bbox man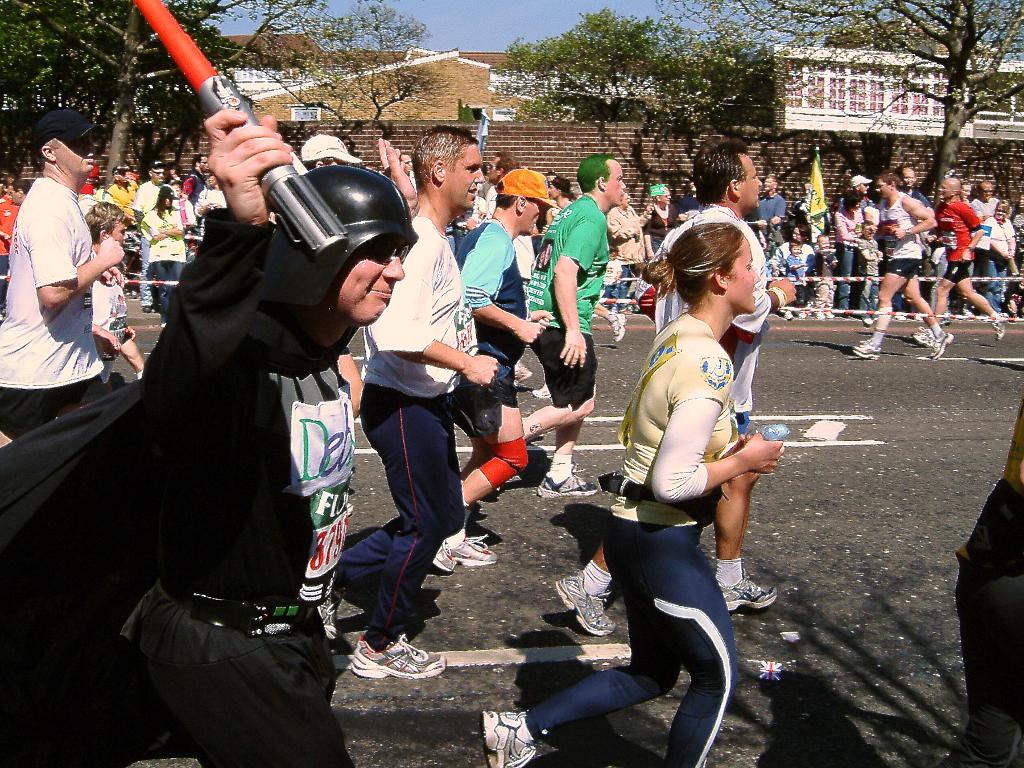
(928, 181, 975, 312)
